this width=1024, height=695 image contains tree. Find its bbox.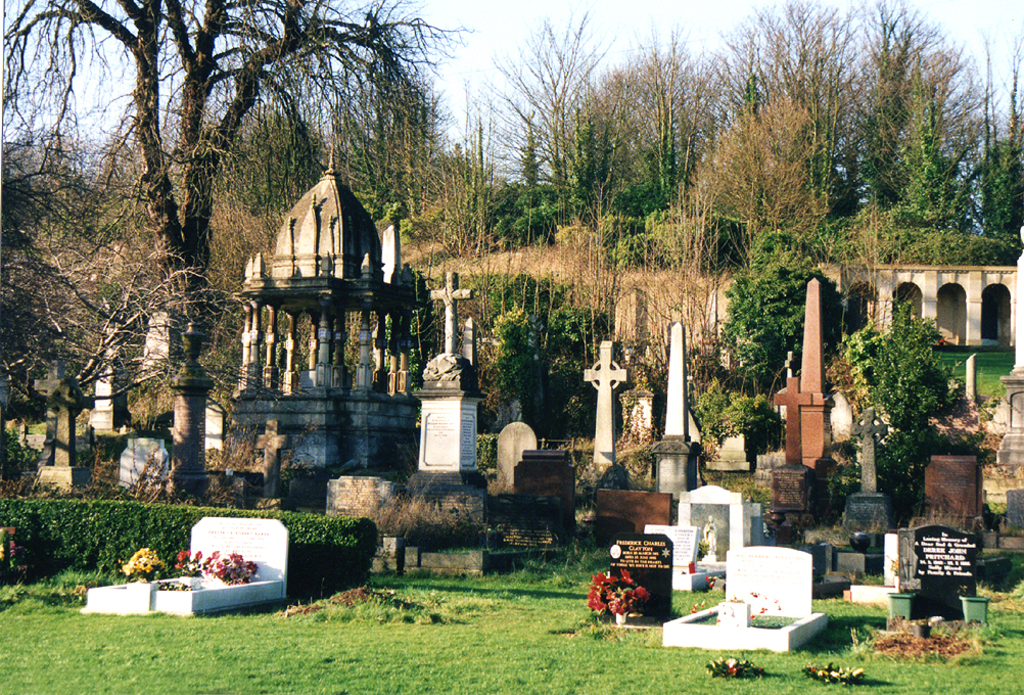
detection(401, 259, 643, 425).
